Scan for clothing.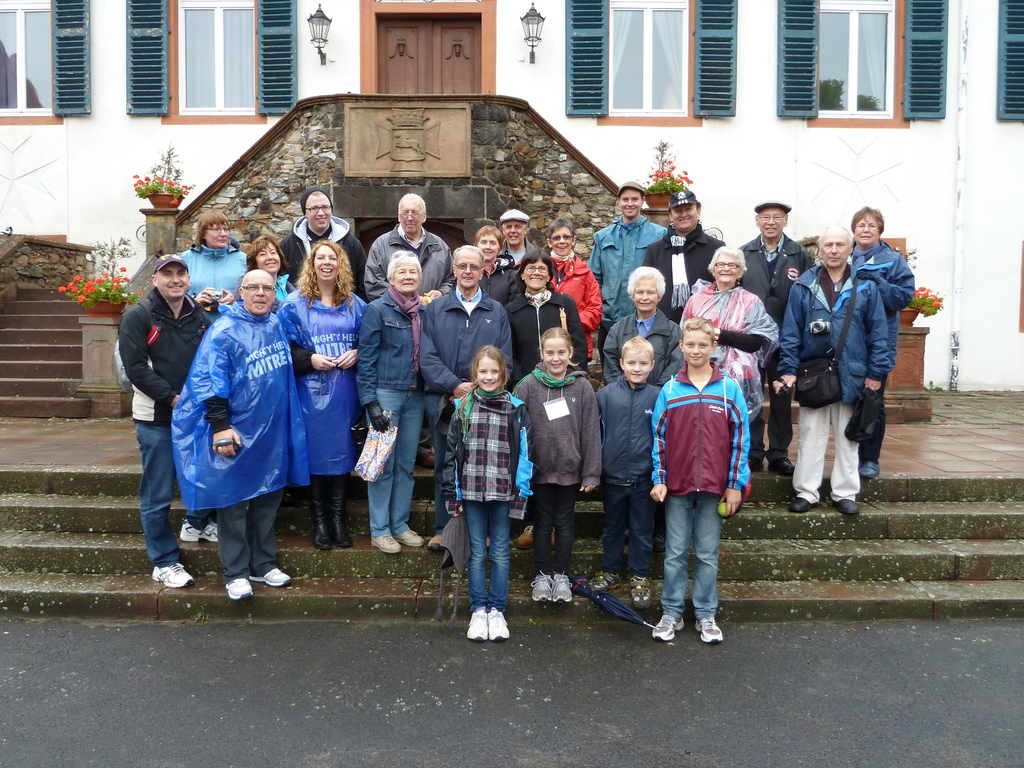
Scan result: {"x1": 480, "y1": 255, "x2": 520, "y2": 303}.
